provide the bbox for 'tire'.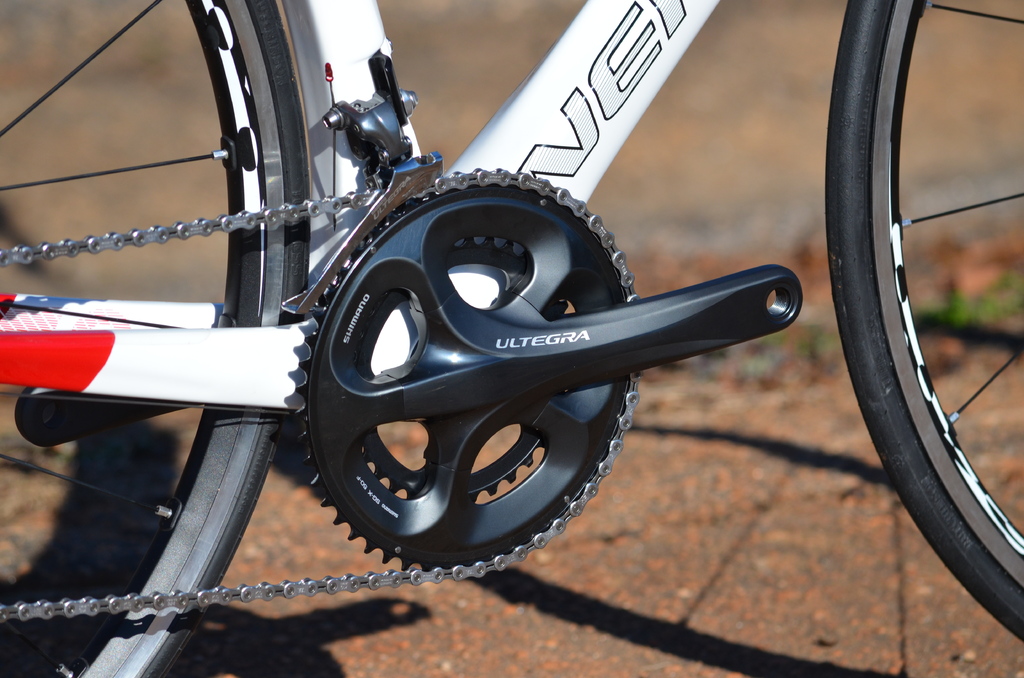
box=[834, 0, 1020, 625].
